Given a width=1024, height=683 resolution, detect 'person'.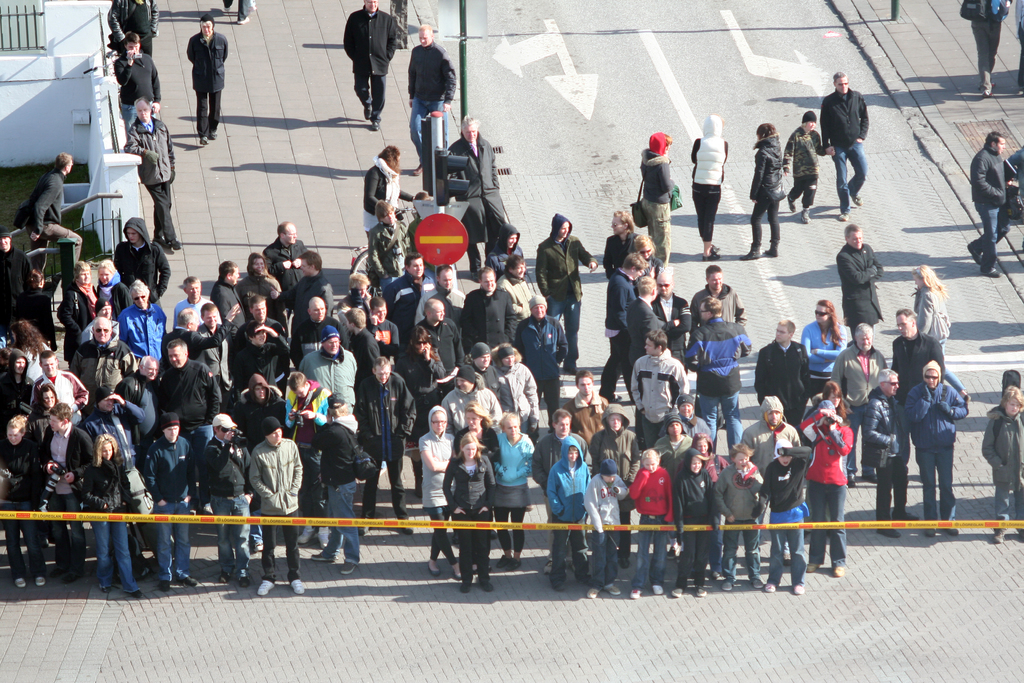
{"x1": 185, "y1": 13, "x2": 229, "y2": 150}.
